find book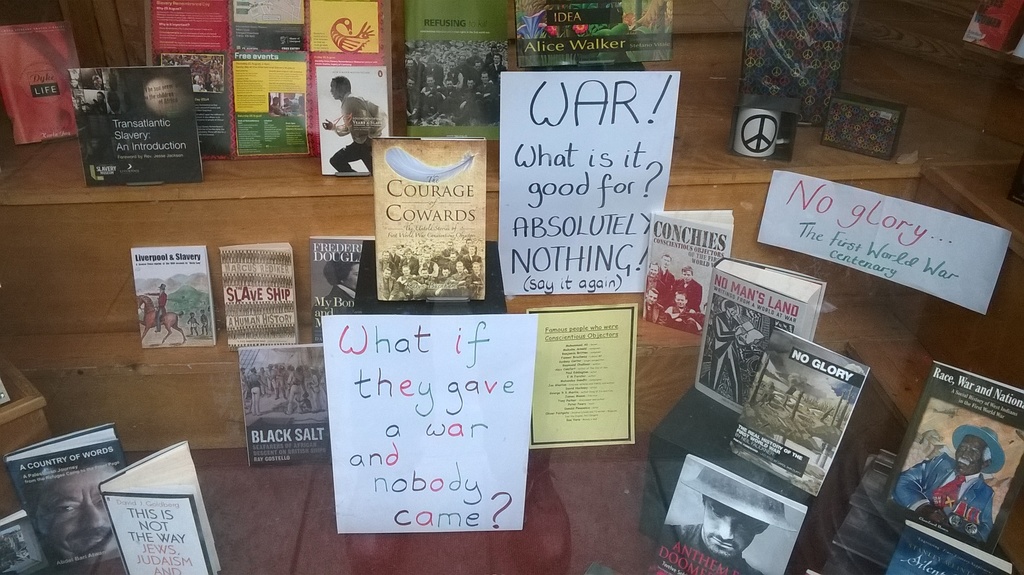
BBox(641, 209, 732, 335)
